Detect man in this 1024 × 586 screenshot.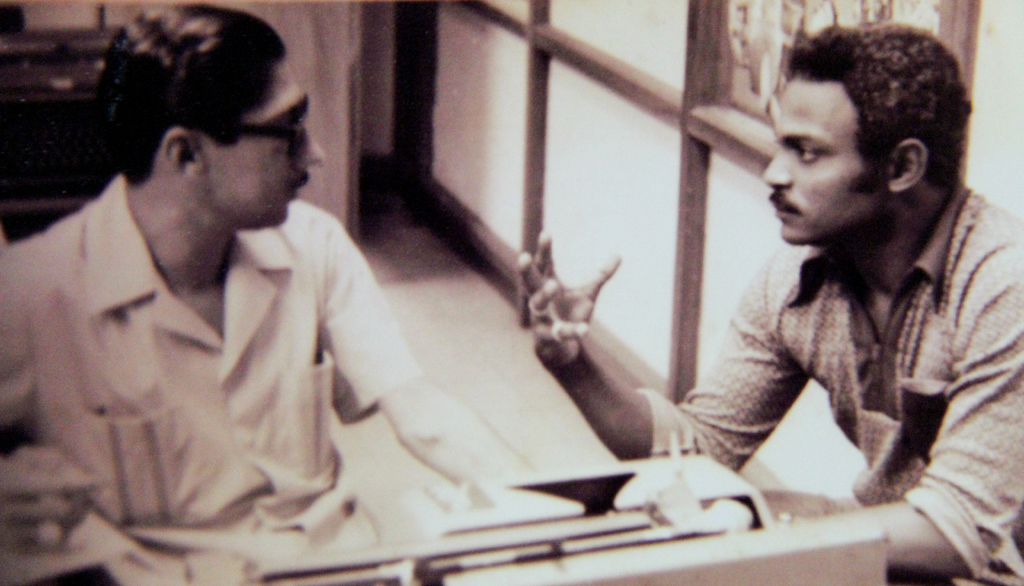
Detection: box=[669, 19, 1023, 541].
